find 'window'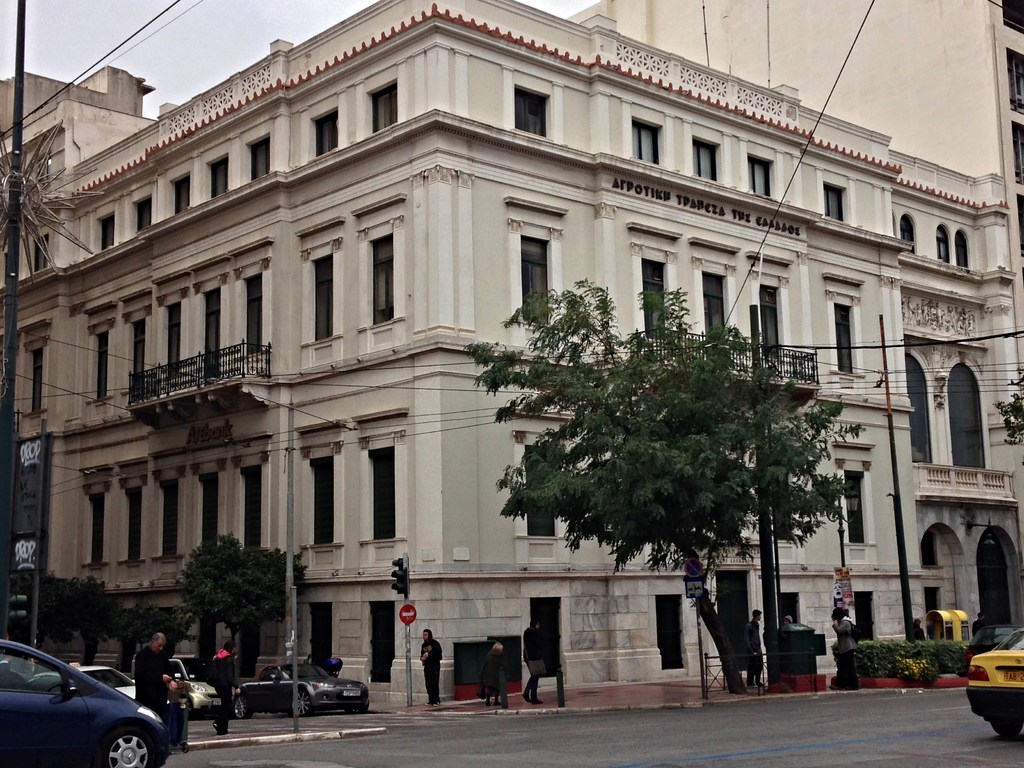
[369,445,406,543]
